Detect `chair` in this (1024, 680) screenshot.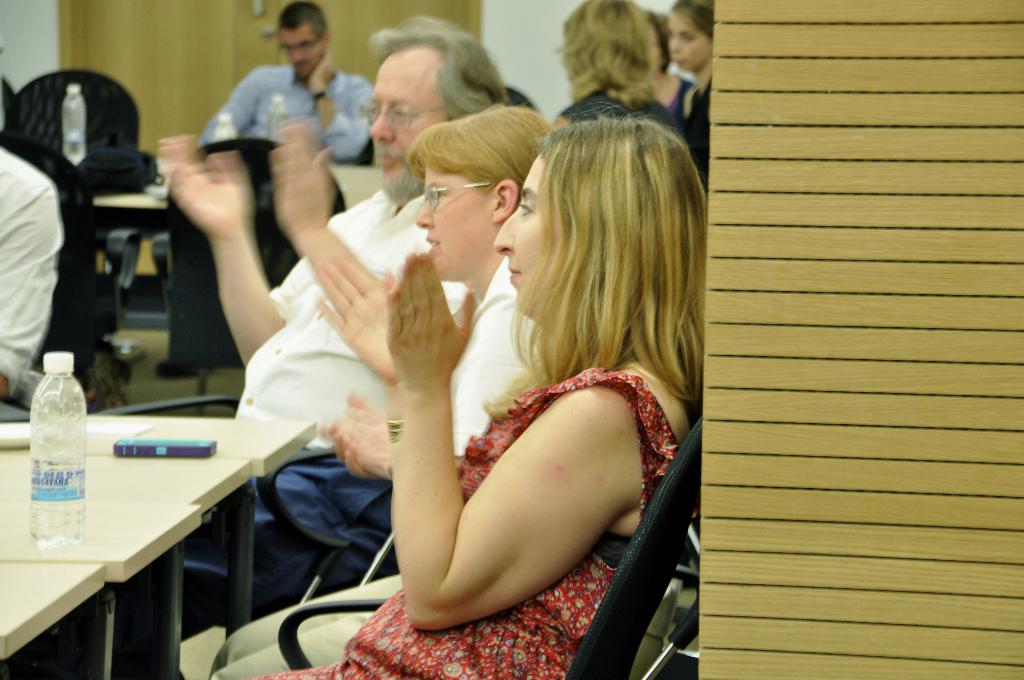
Detection: left=155, top=134, right=352, bottom=412.
